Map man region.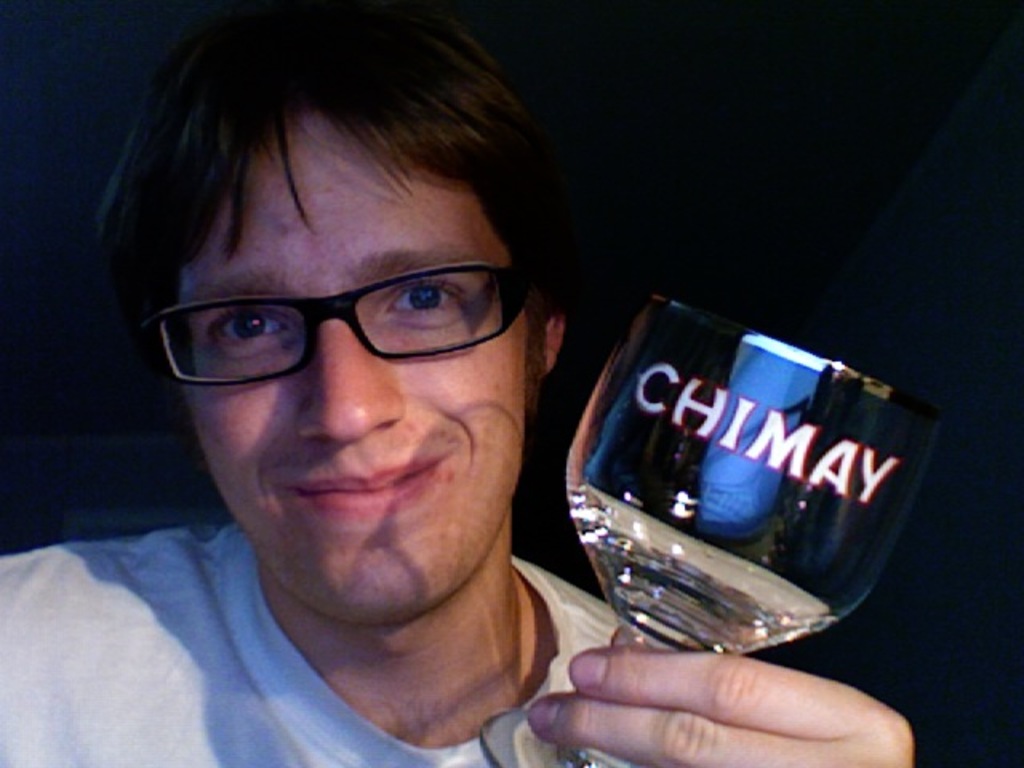
Mapped to 0/8/744/767.
